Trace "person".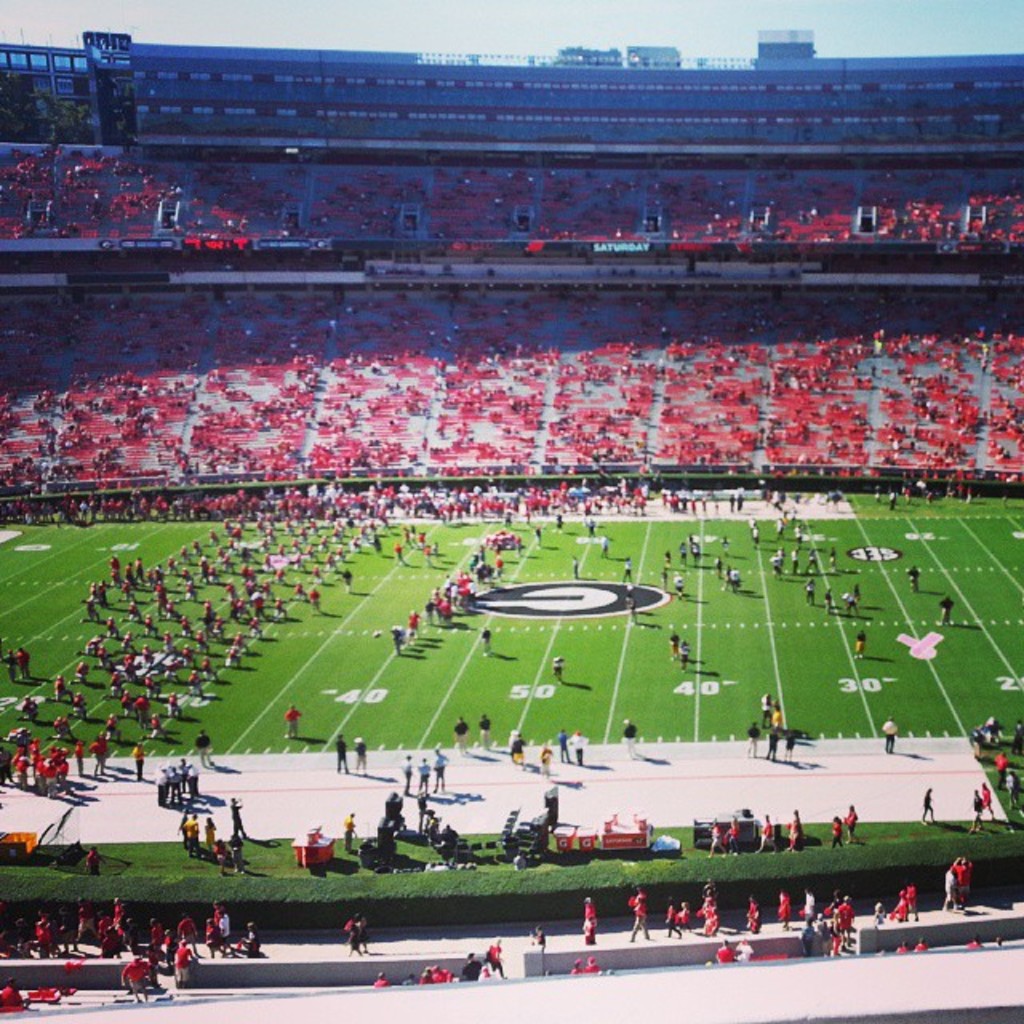
Traced to box(803, 550, 819, 571).
